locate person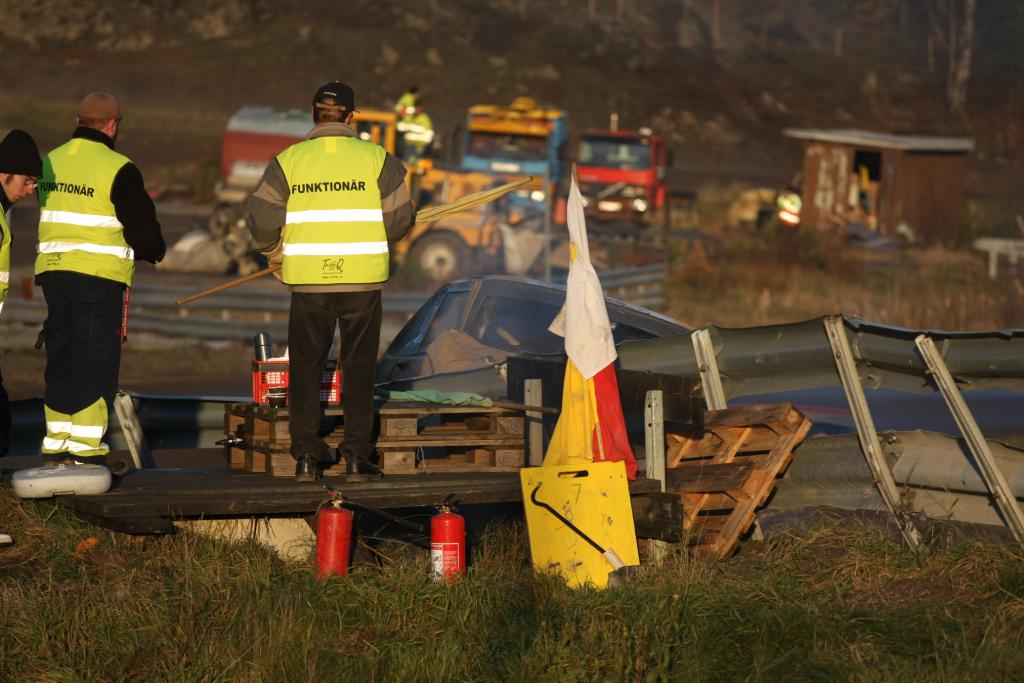
0,130,47,547
